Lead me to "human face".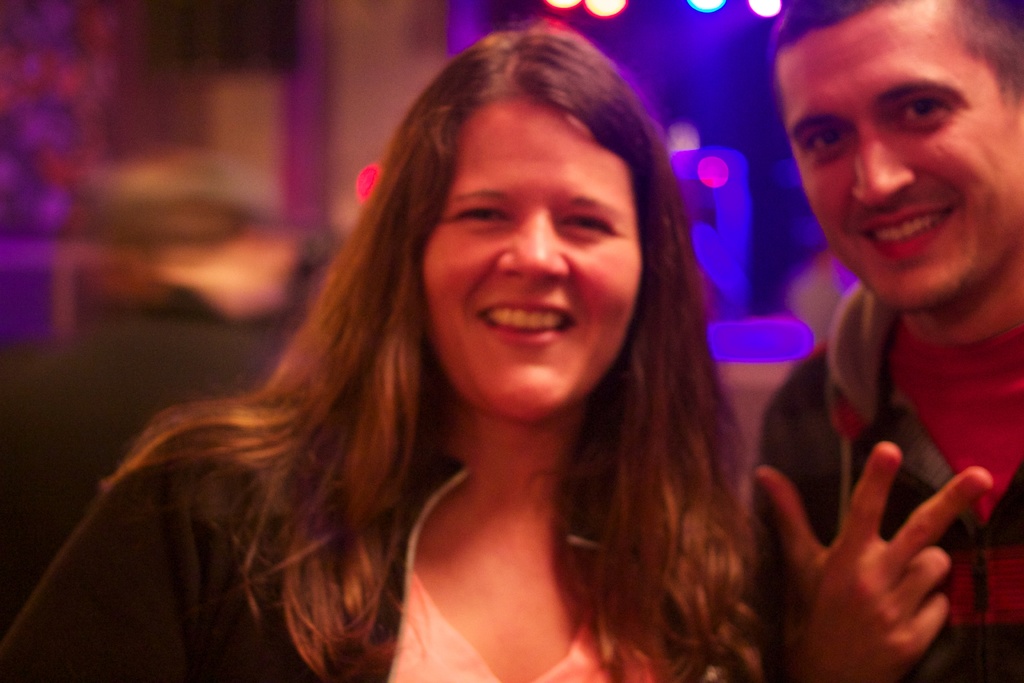
Lead to 419, 101, 639, 425.
